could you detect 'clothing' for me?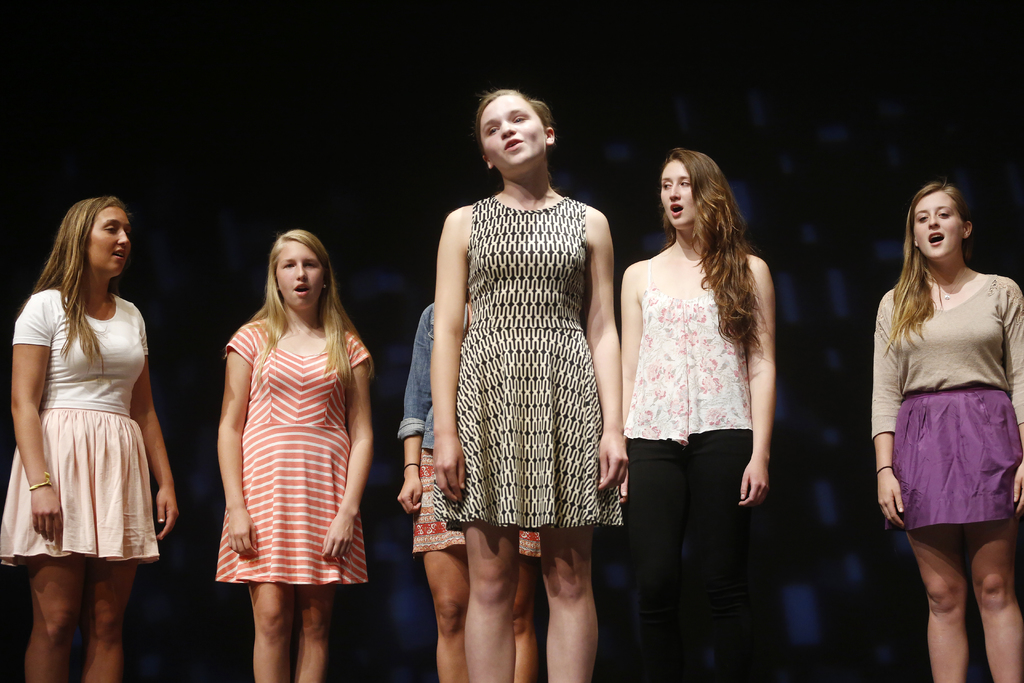
Detection result: left=0, top=281, right=162, bottom=569.
